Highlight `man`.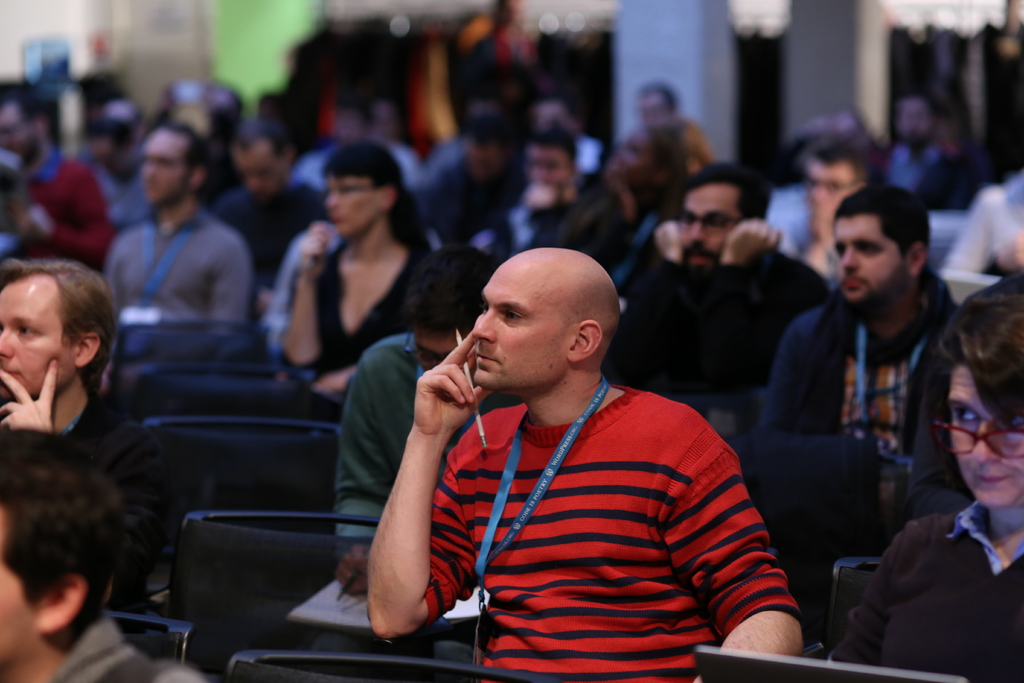
Highlighted region: {"x1": 0, "y1": 81, "x2": 114, "y2": 266}.
